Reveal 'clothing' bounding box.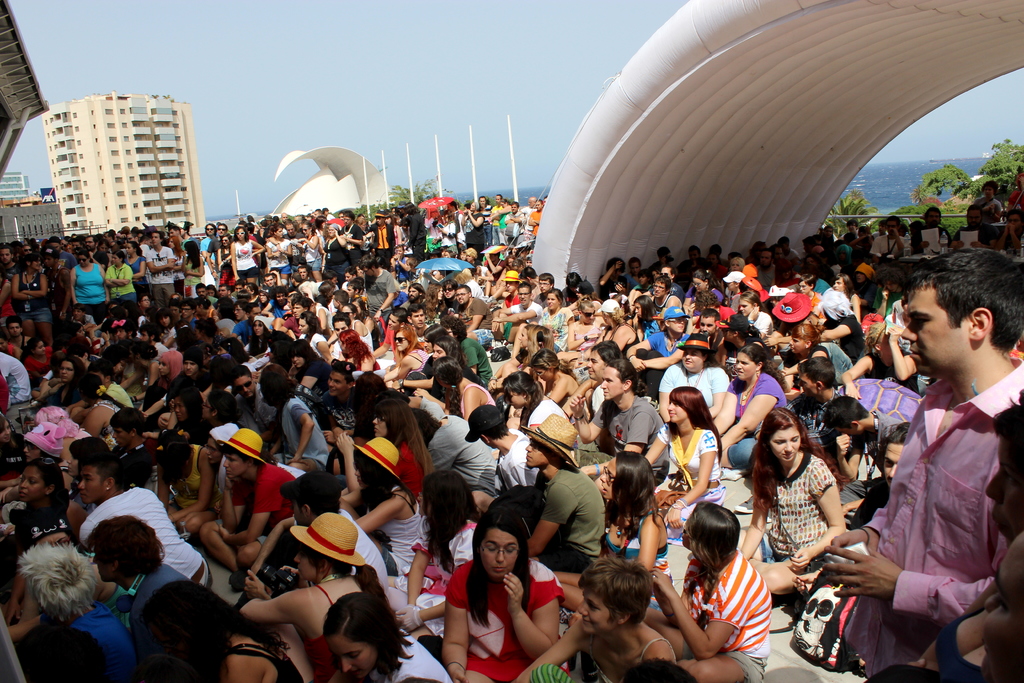
Revealed: 748,454,836,567.
